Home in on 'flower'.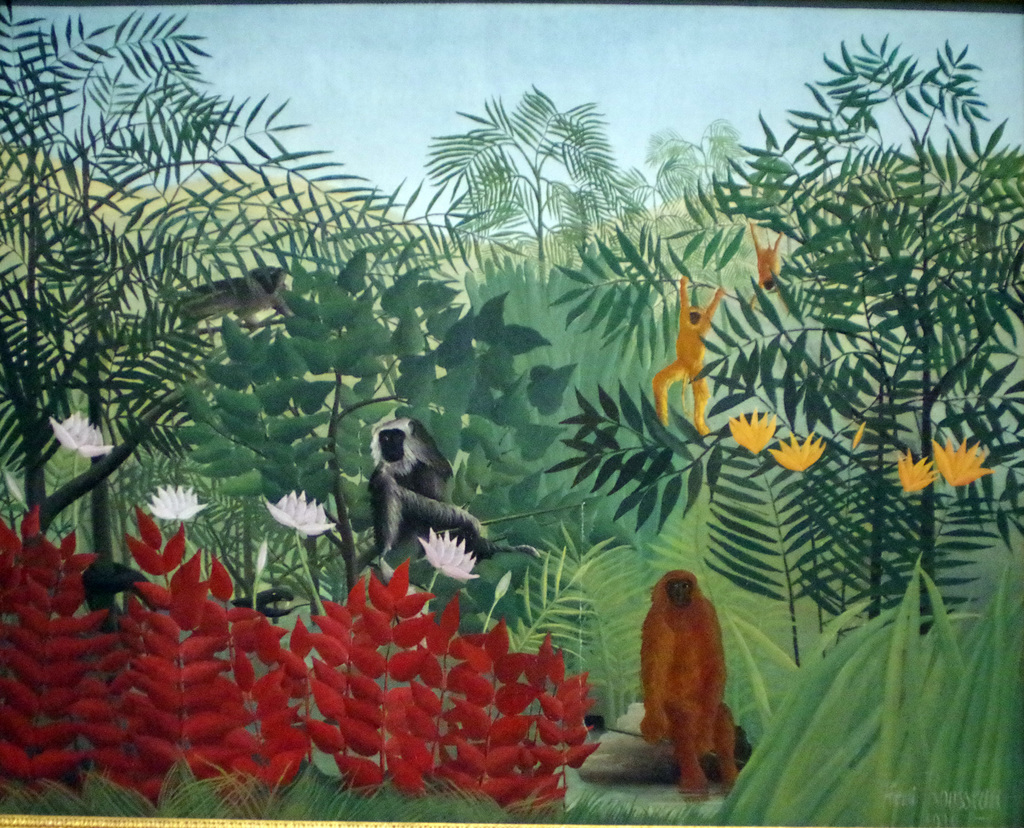
Homed in at x1=728 y1=409 x2=785 y2=460.
